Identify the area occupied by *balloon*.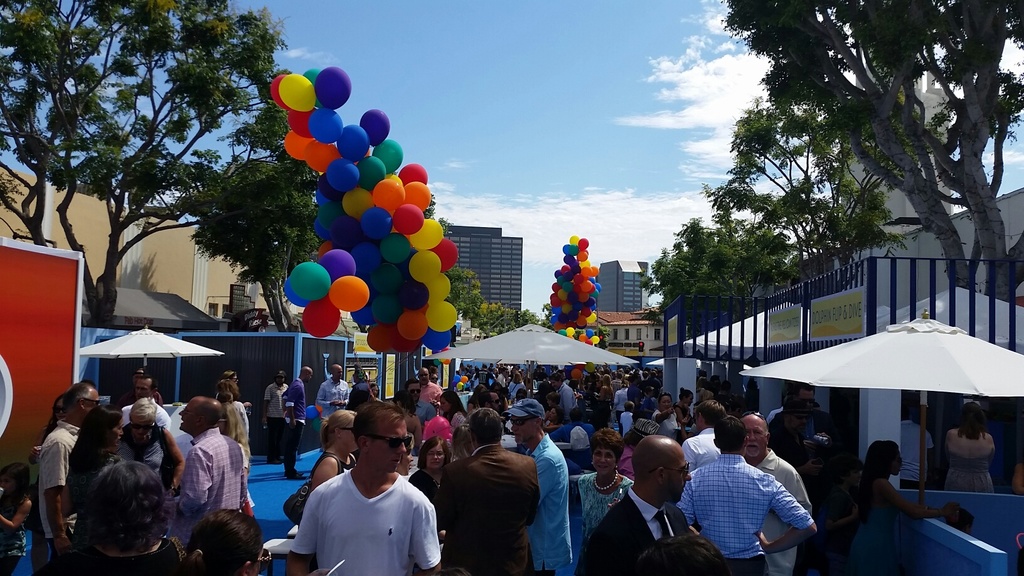
Area: bbox(369, 321, 395, 356).
